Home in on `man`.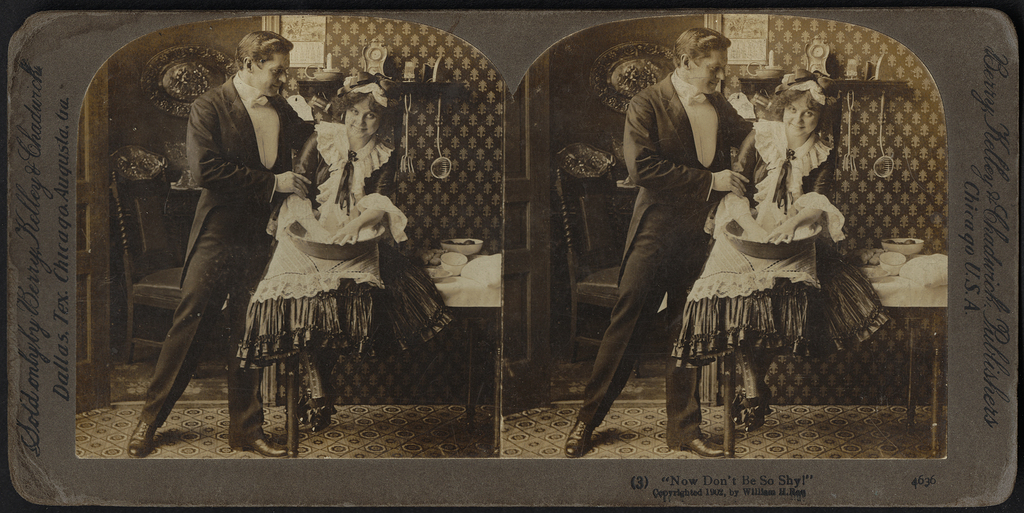
Homed in at detection(127, 32, 319, 460).
